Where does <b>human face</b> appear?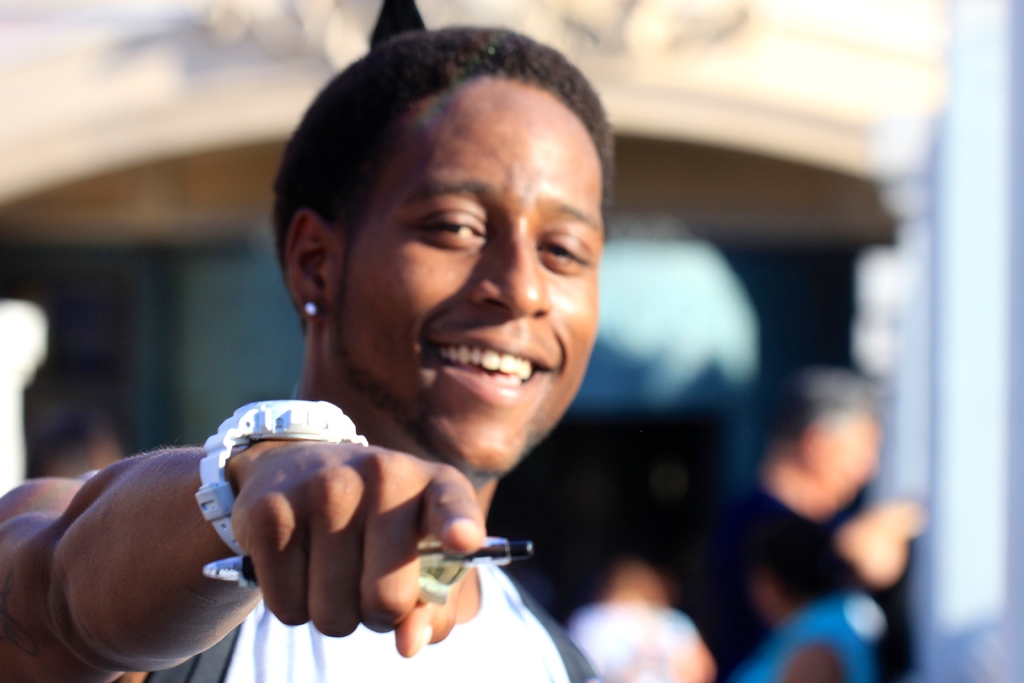
Appears at [x1=328, y1=76, x2=599, y2=475].
